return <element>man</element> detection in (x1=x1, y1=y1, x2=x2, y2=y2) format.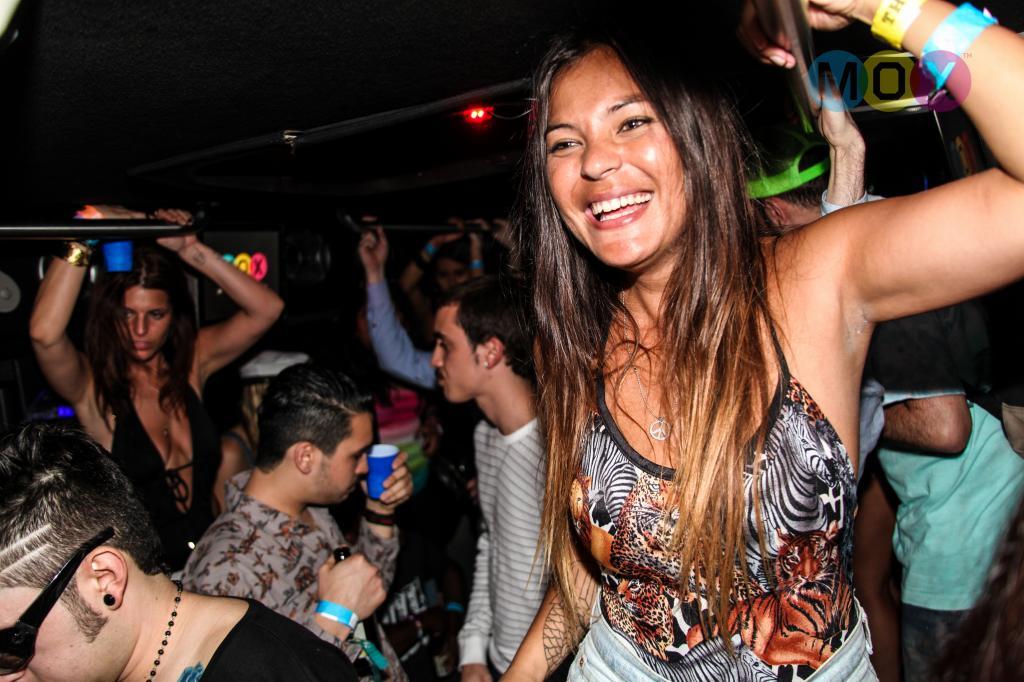
(x1=0, y1=418, x2=360, y2=681).
